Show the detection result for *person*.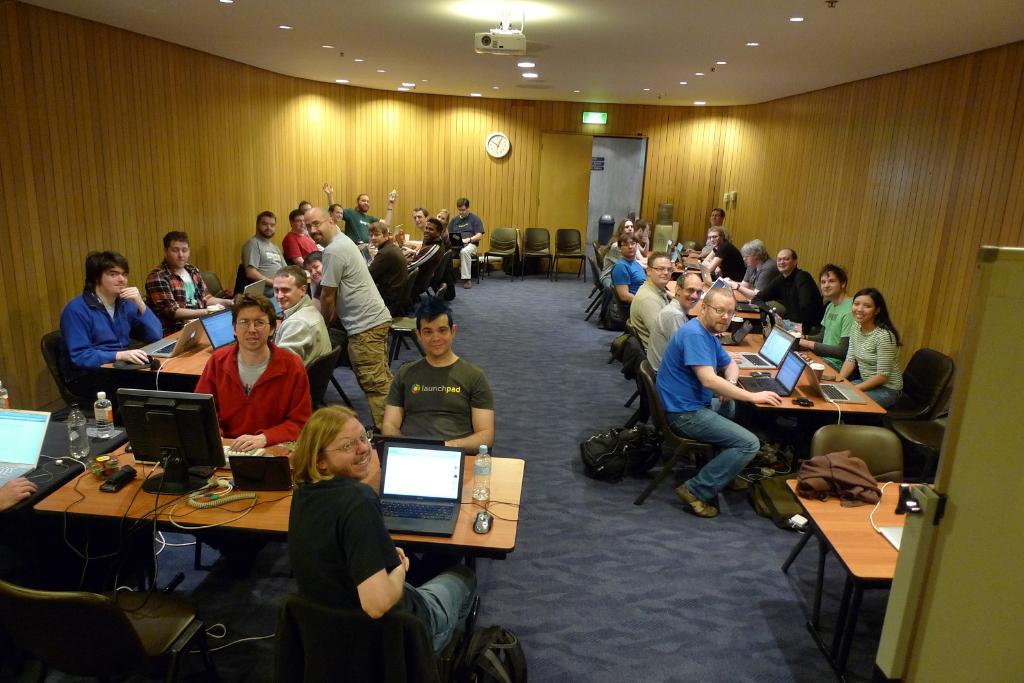
rect(407, 218, 445, 275).
